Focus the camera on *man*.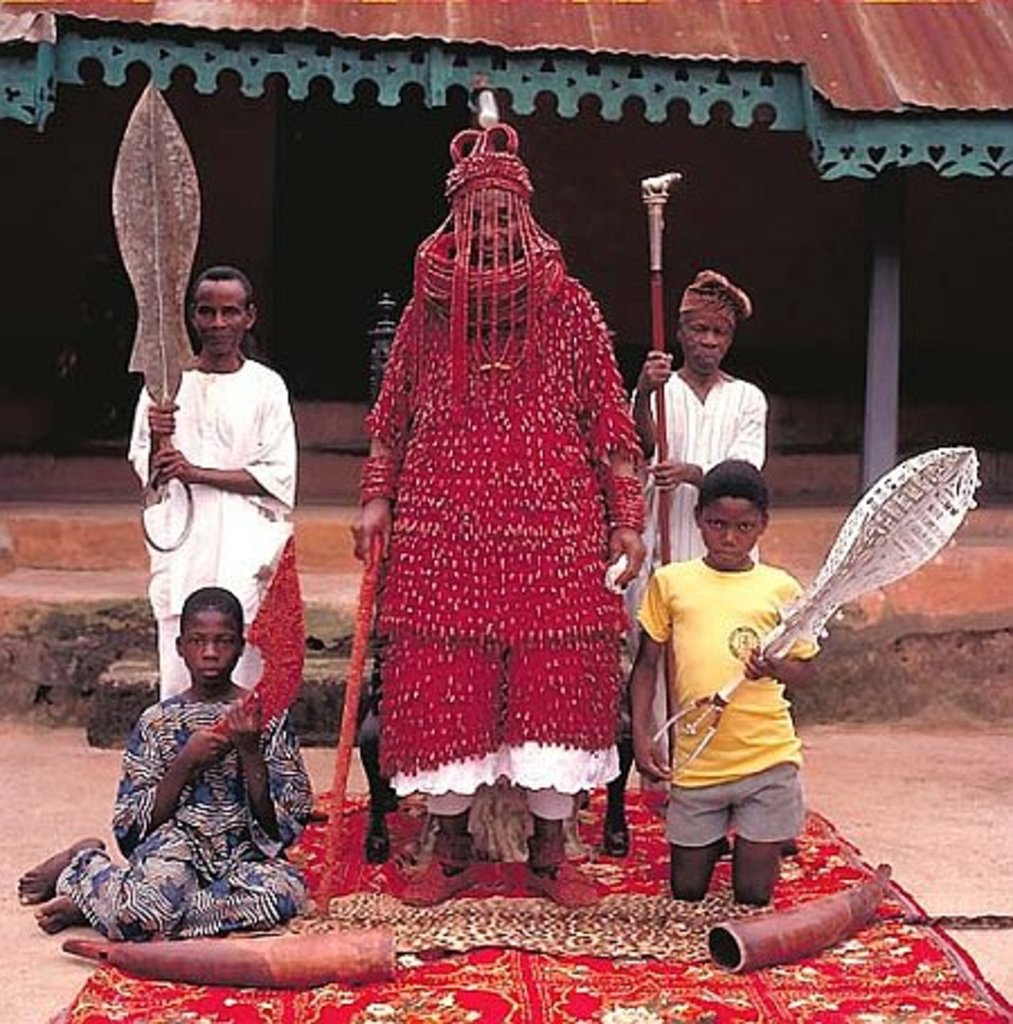
Focus region: locate(126, 266, 295, 693).
